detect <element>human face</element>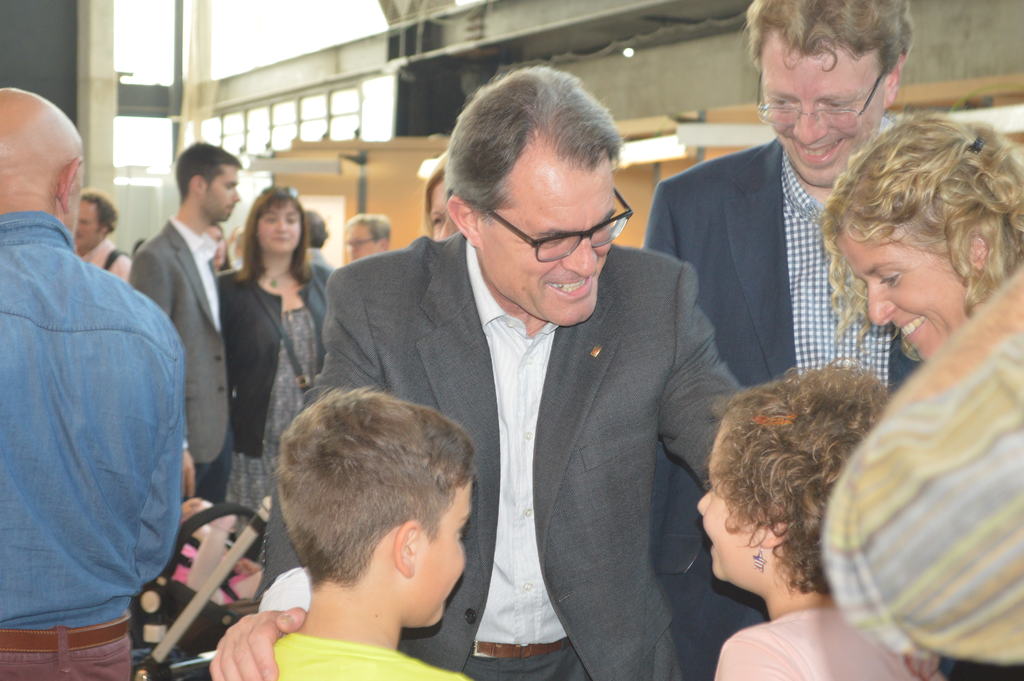
345,225,380,258
